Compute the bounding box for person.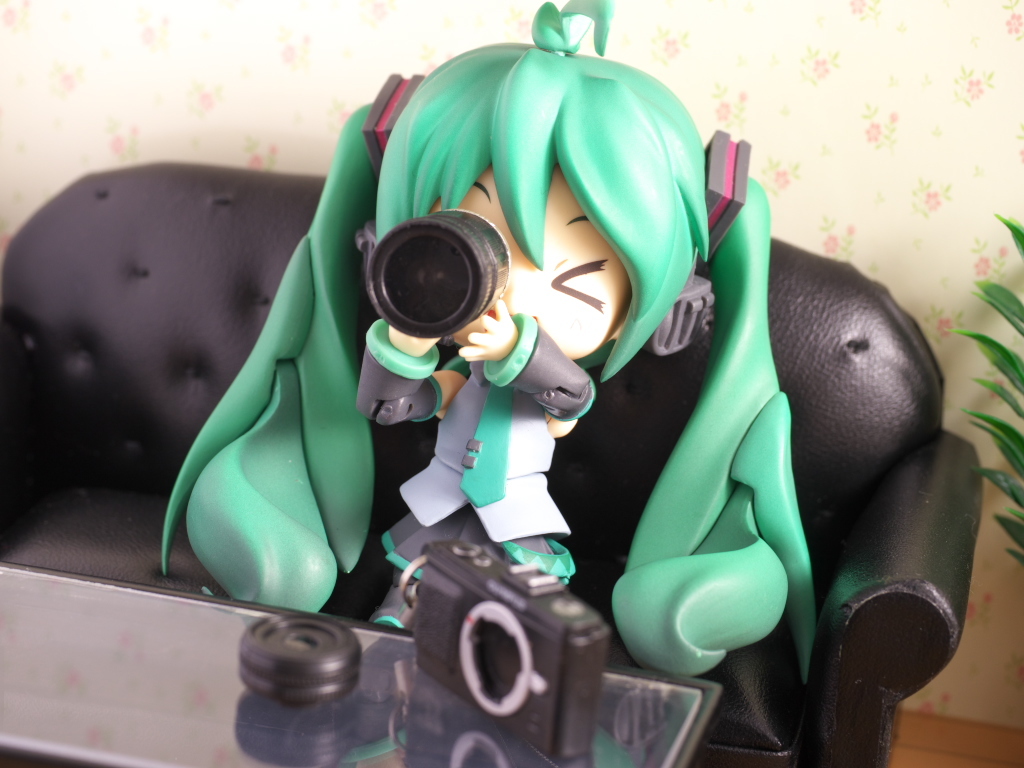
{"left": 144, "top": 4, "right": 820, "bottom": 698}.
